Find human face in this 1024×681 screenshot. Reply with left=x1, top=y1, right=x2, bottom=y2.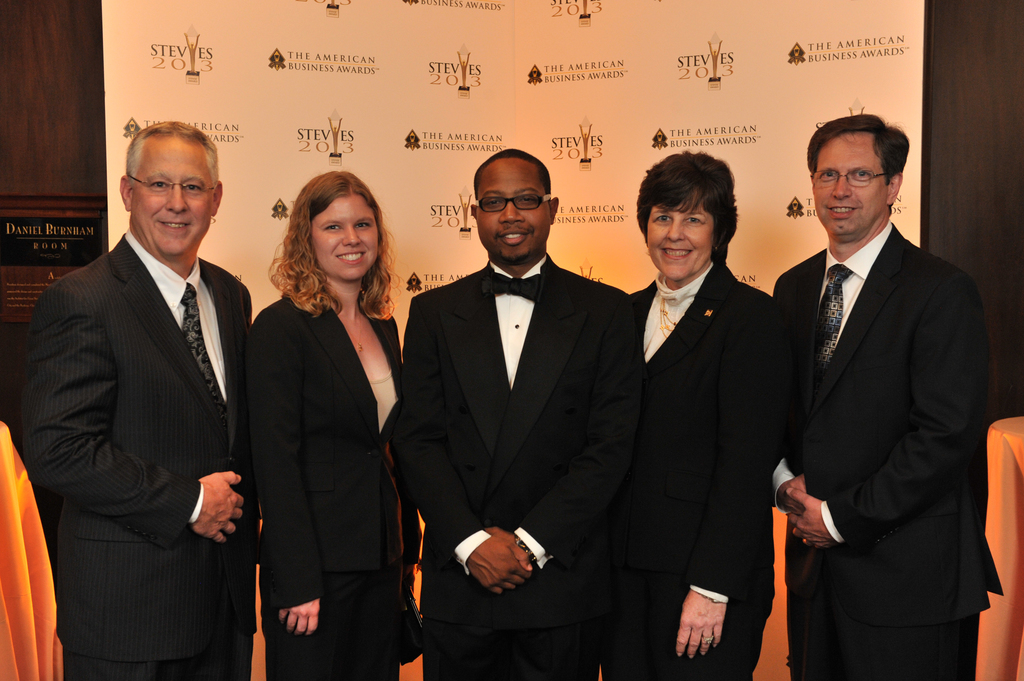
left=304, top=198, right=383, bottom=285.
